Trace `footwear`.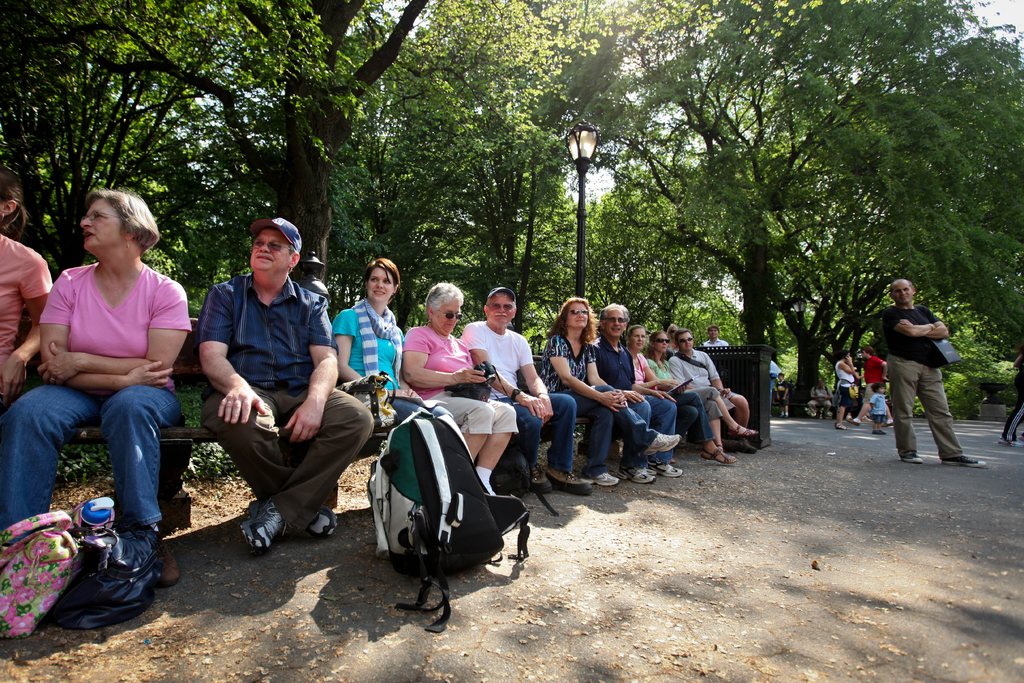
Traced to bbox(735, 437, 756, 451).
